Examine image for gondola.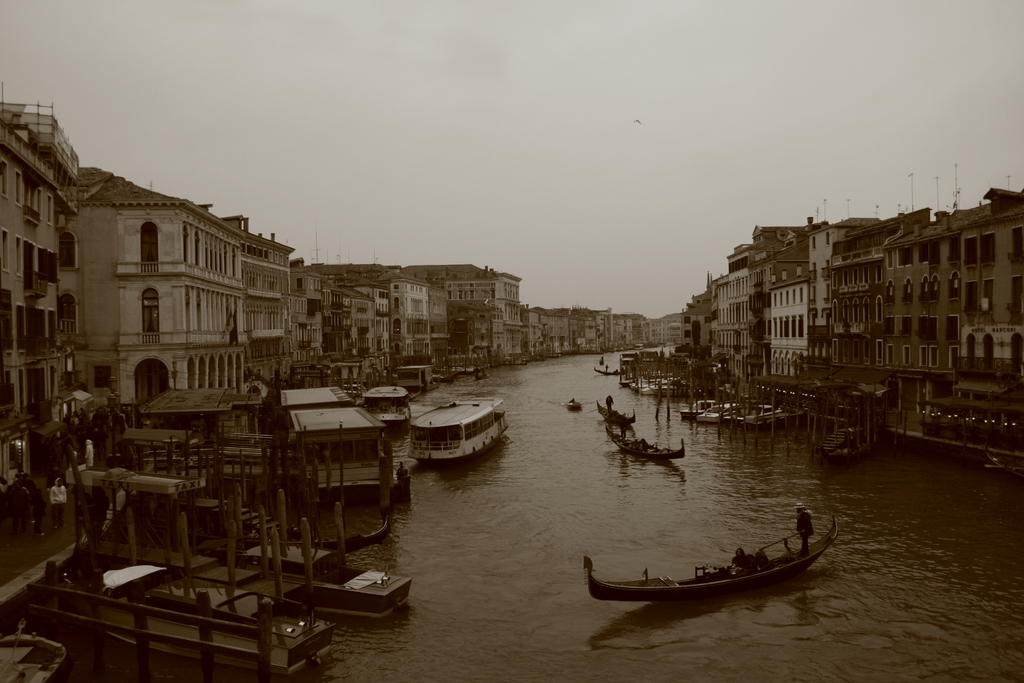
Examination result: [left=596, top=398, right=637, bottom=426].
